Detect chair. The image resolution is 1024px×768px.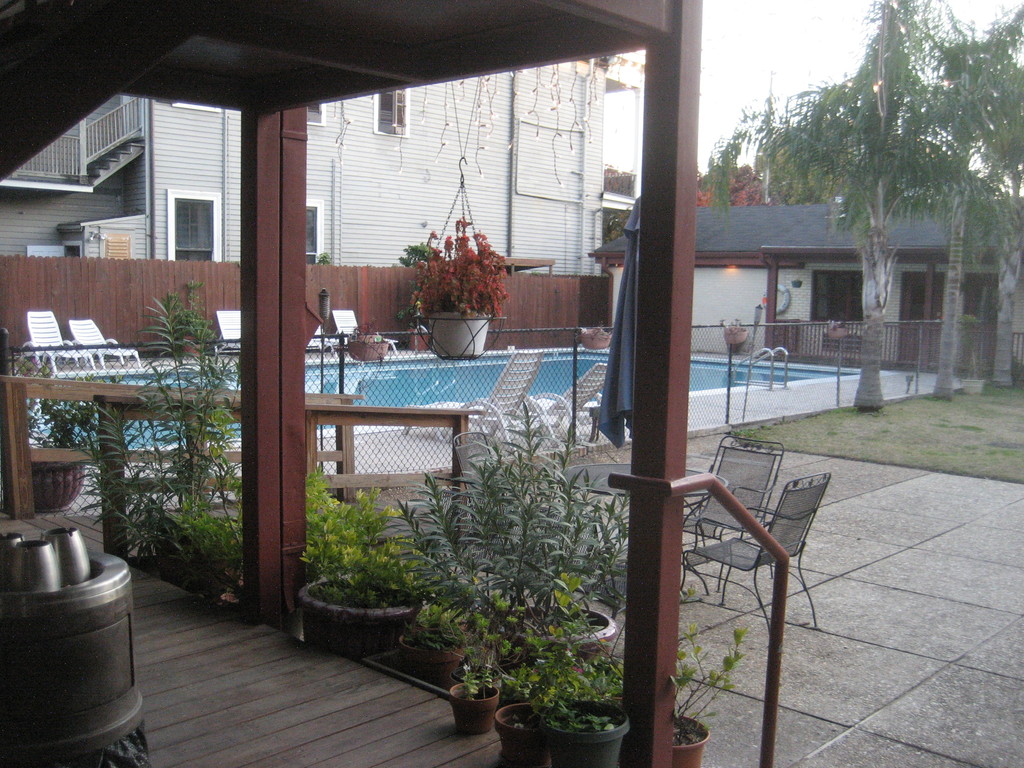
307/326/346/358.
